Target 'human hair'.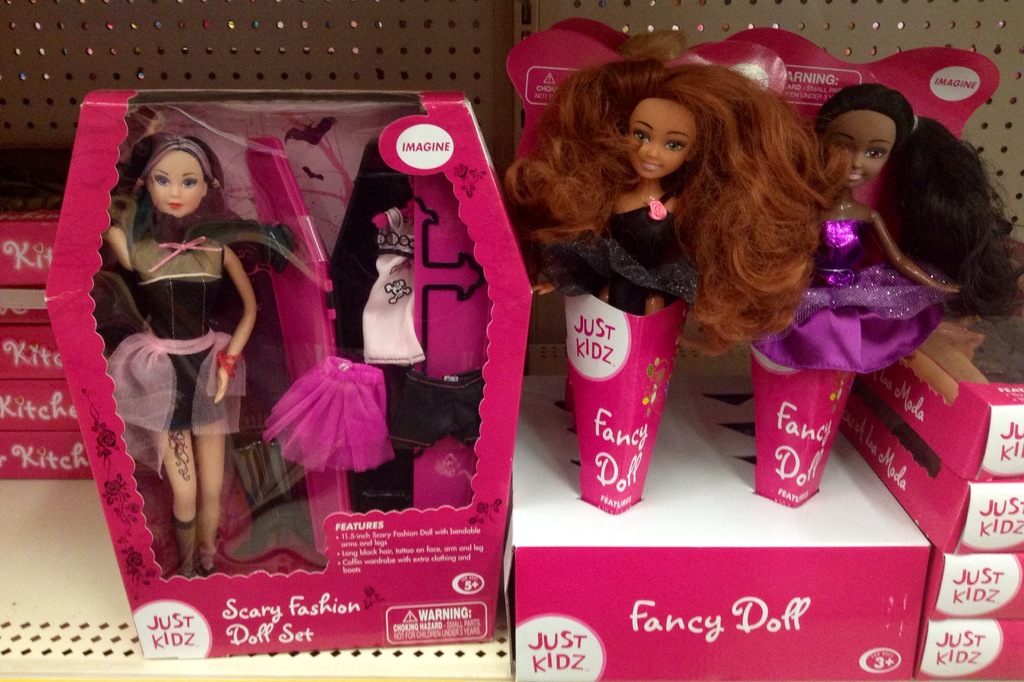
Target region: 810,83,1023,321.
